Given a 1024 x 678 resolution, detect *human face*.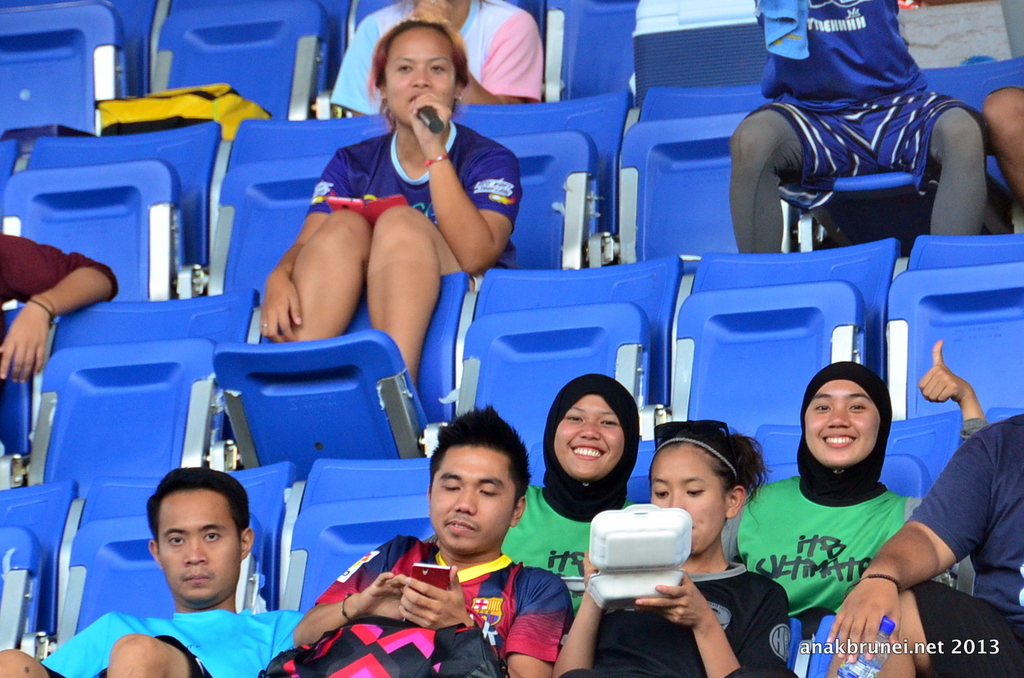
bbox(552, 394, 623, 482).
